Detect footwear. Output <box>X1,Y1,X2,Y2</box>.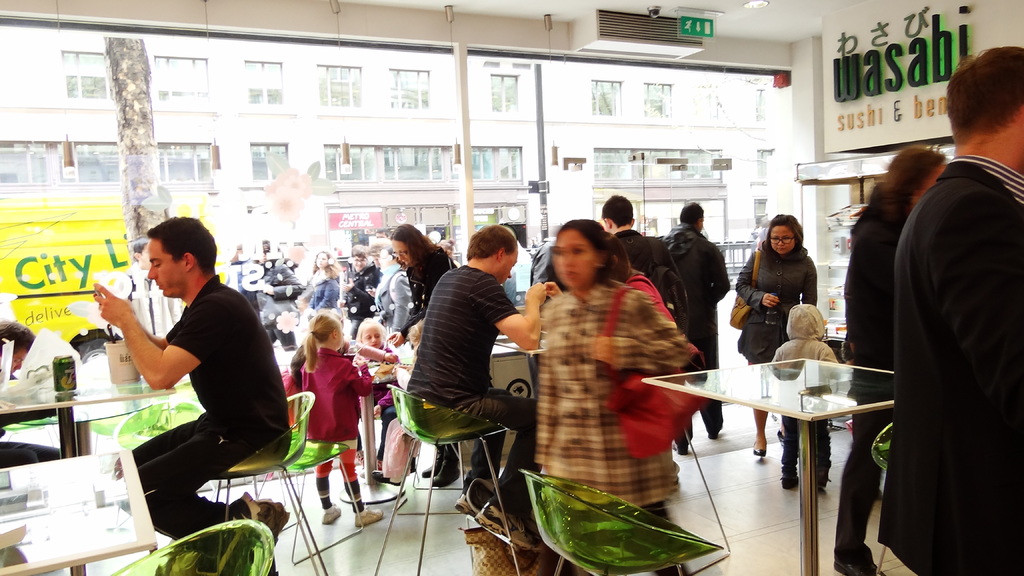
<box>752,435,768,460</box>.
